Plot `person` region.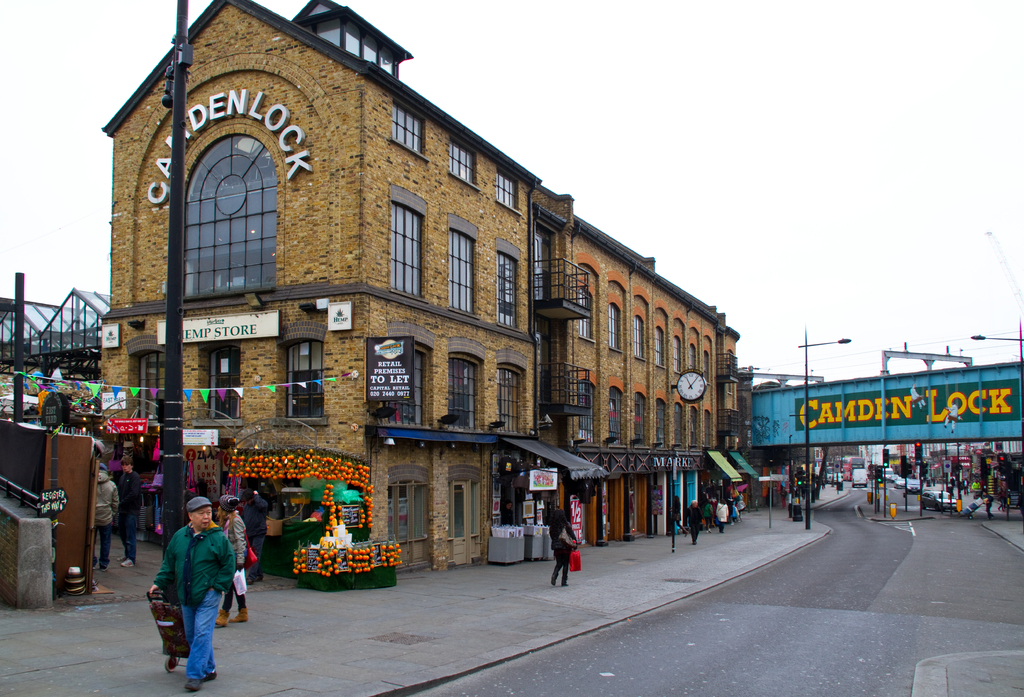
Plotted at 966,479,980,495.
